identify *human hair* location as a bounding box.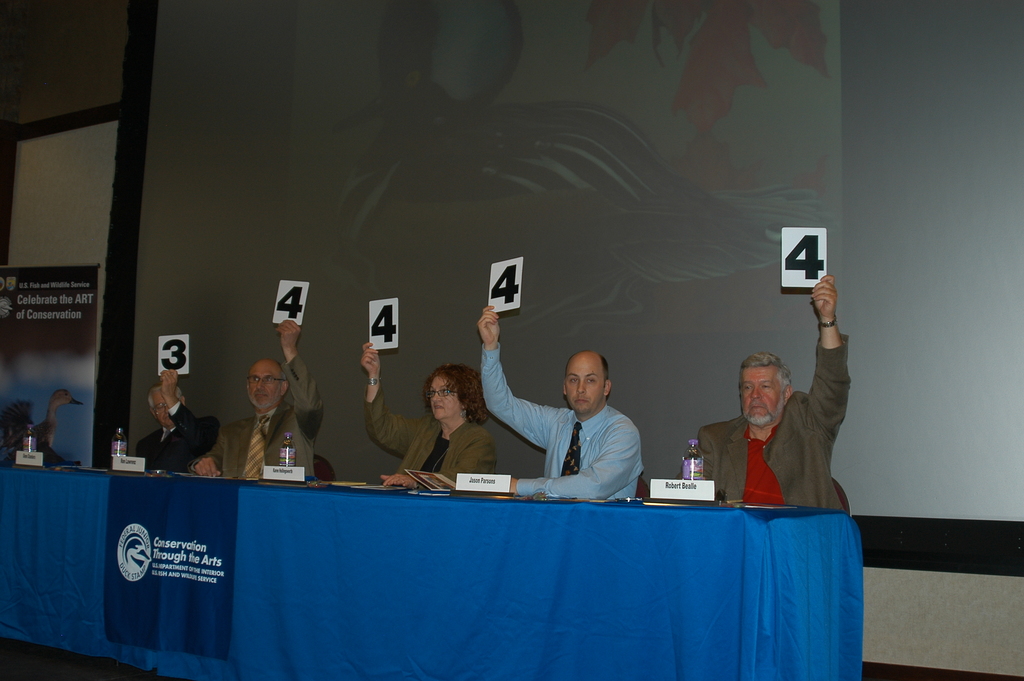
424,363,489,425.
